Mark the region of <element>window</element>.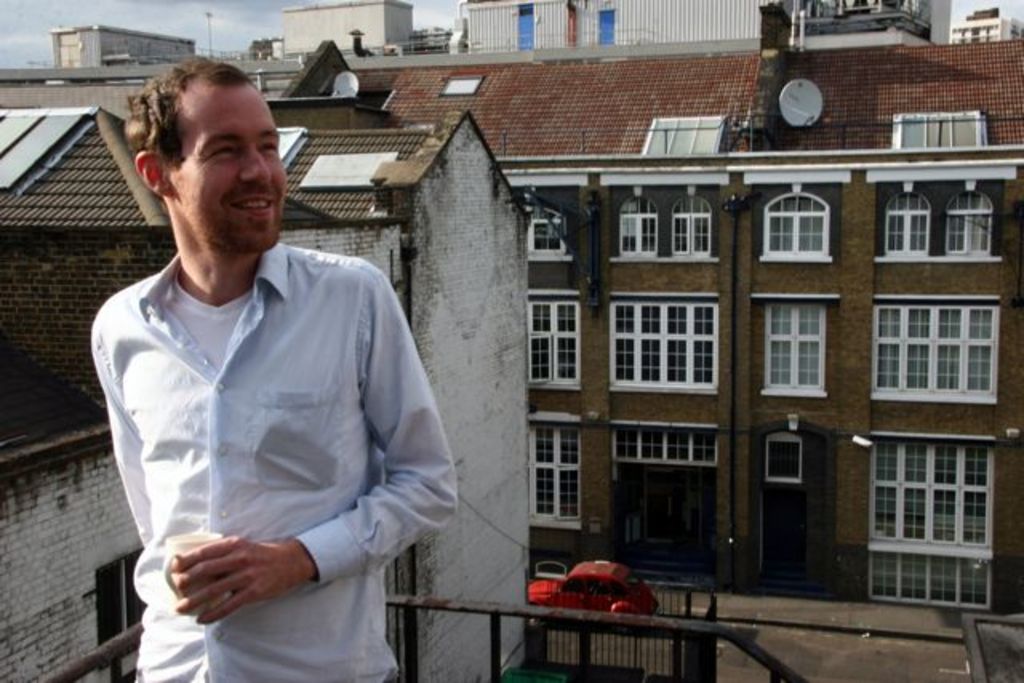
Region: region(608, 425, 720, 467).
